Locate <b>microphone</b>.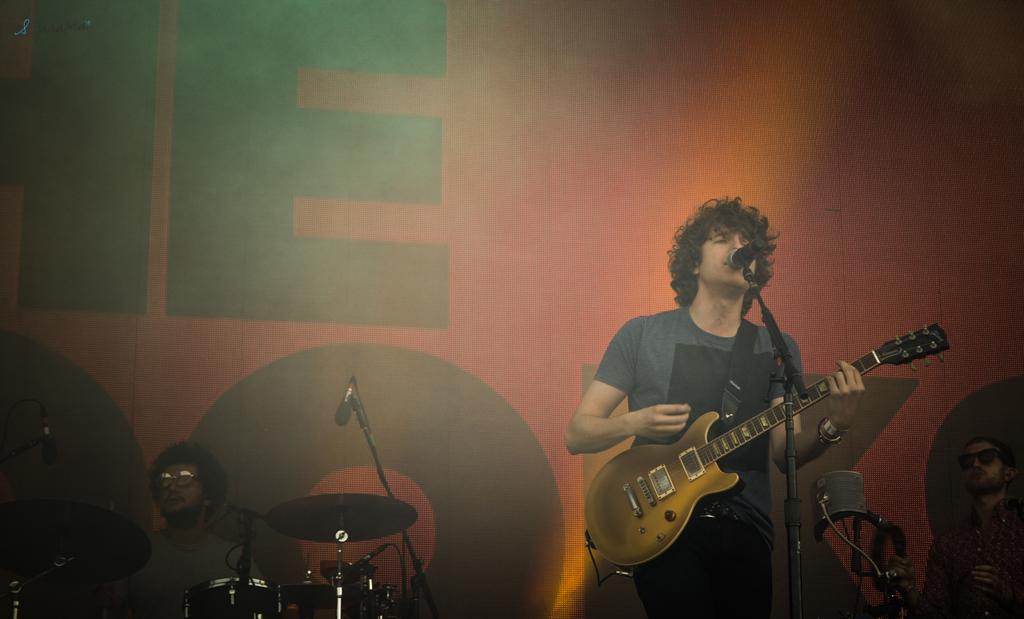
Bounding box: l=42, t=408, r=60, b=464.
